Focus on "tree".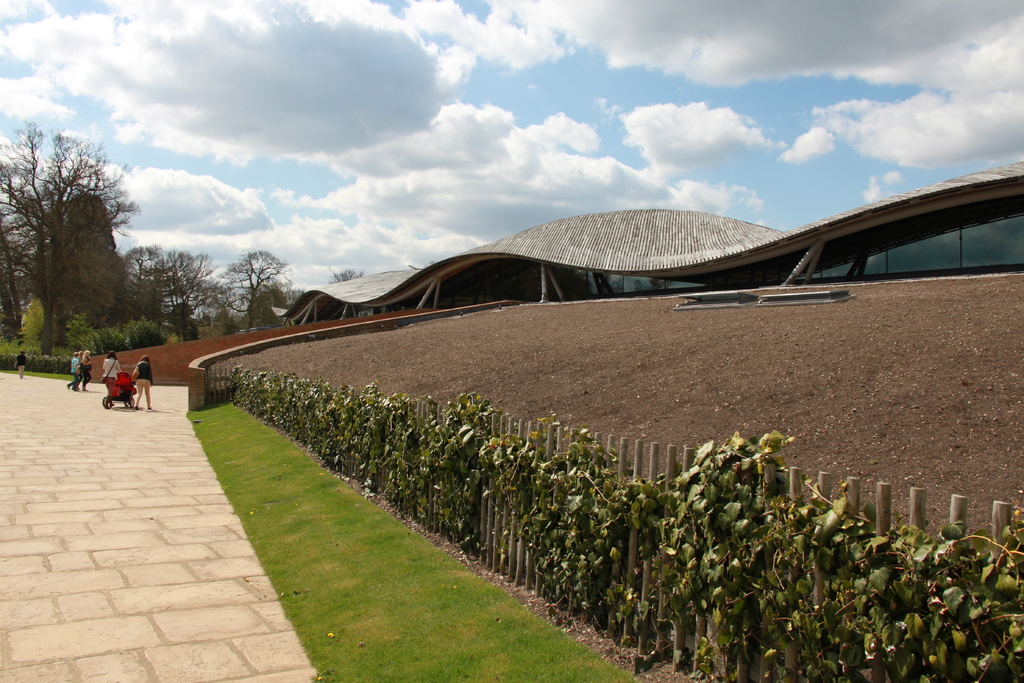
Focused at x1=0, y1=125, x2=129, y2=359.
